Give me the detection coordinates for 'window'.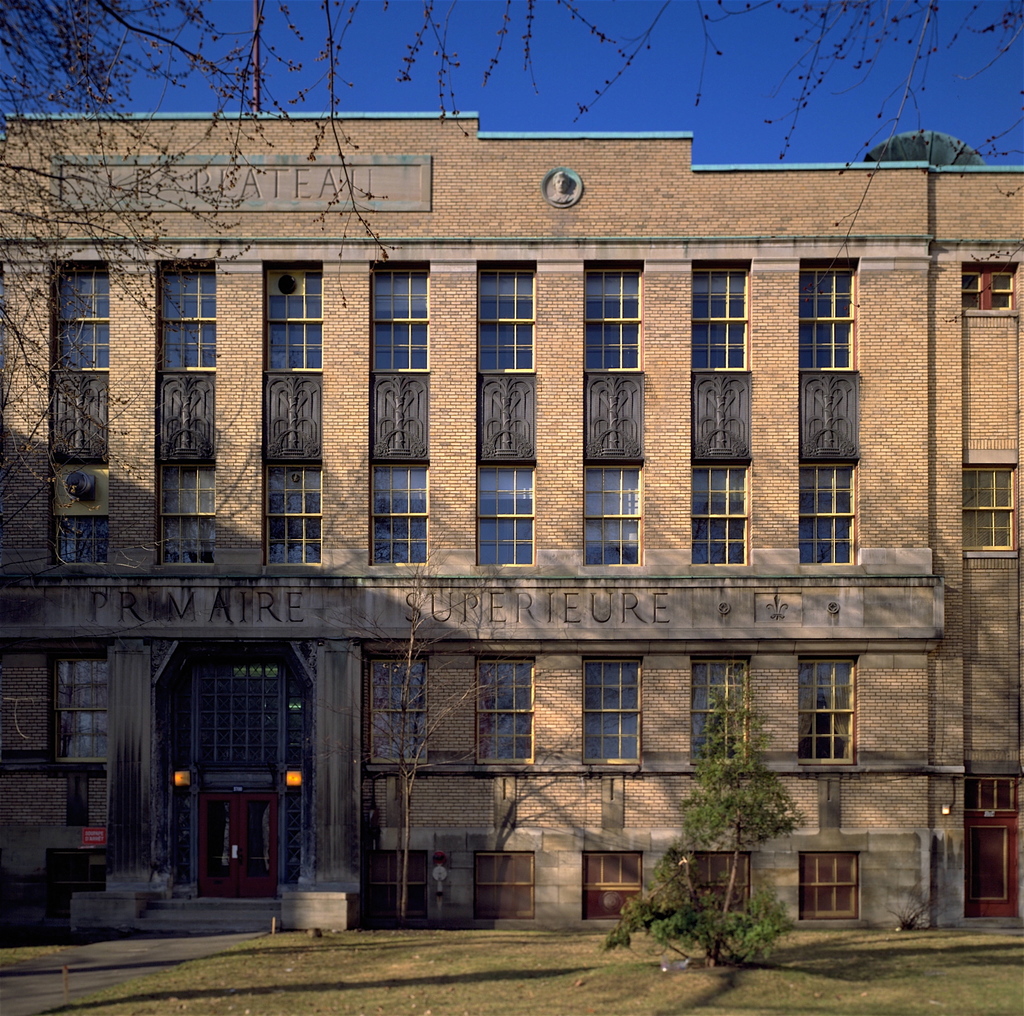
<box>475,268,530,371</box>.
